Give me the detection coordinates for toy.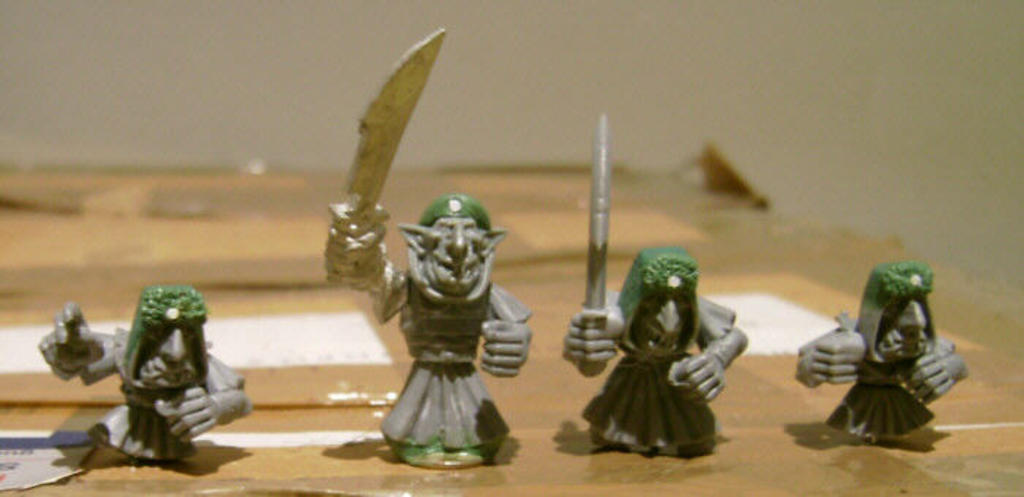
37,285,249,465.
